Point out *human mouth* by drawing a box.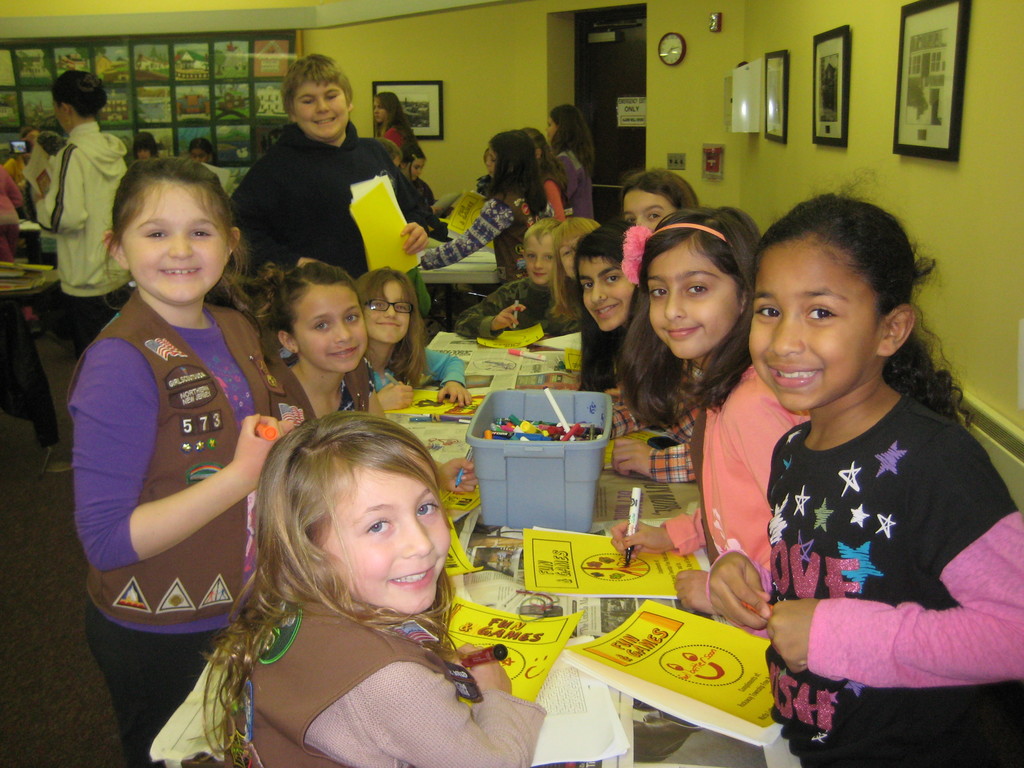
[left=487, top=167, right=493, bottom=177].
